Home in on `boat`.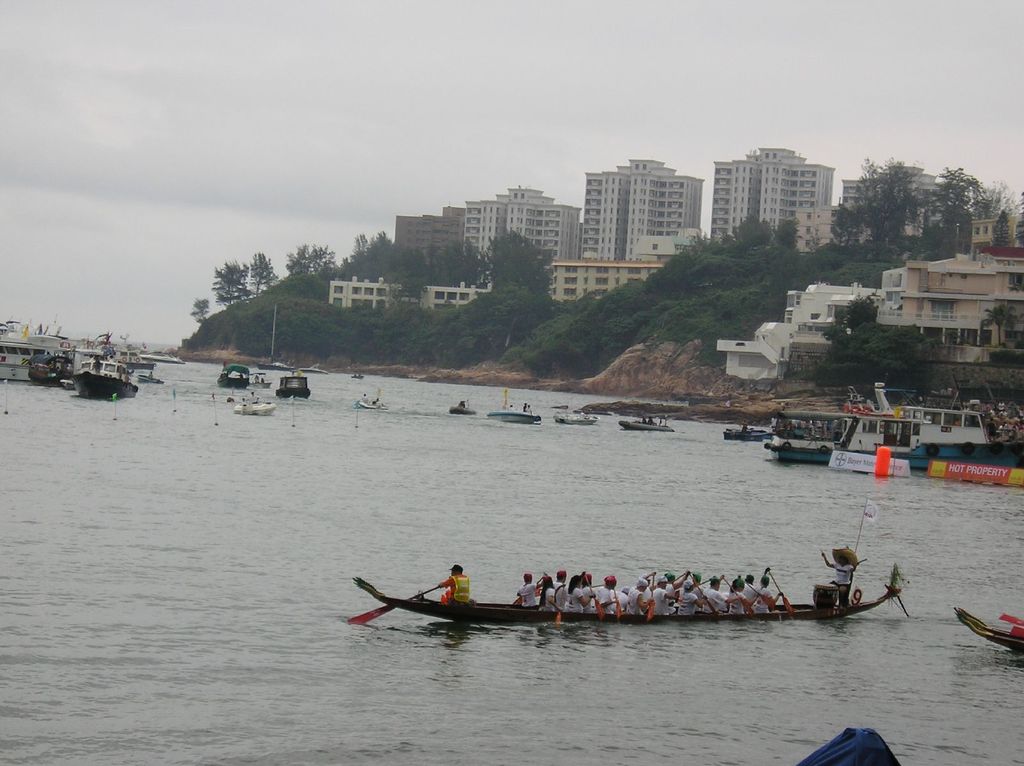
Homed in at bbox=[798, 725, 898, 765].
